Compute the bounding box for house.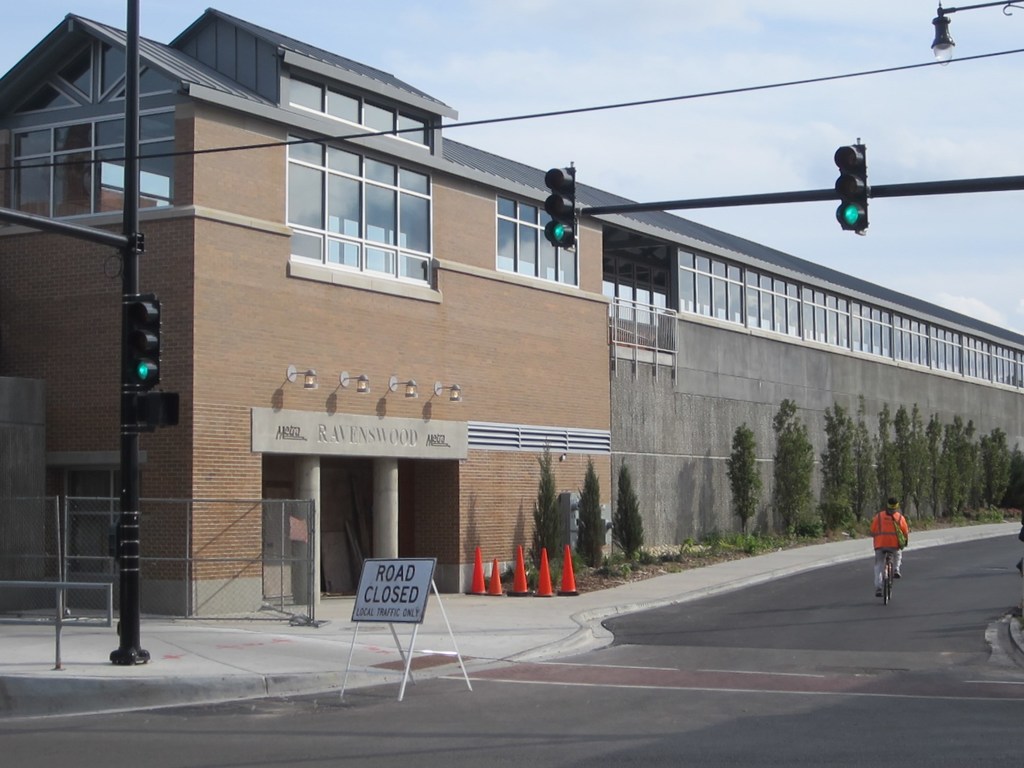
left=0, top=25, right=1023, bottom=603.
